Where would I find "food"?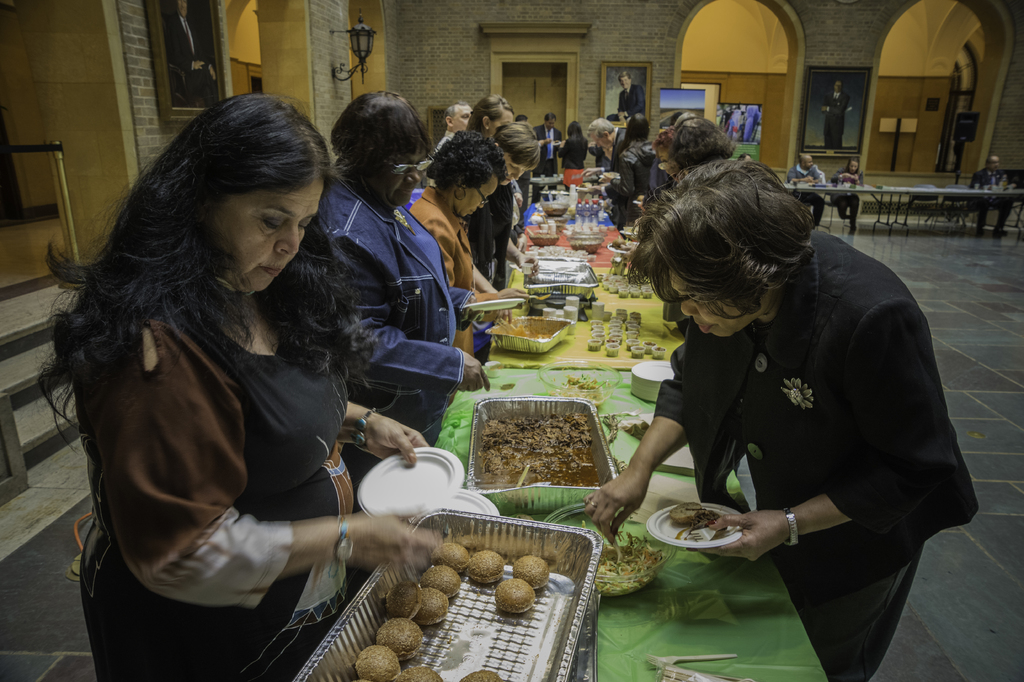
At 513, 555, 552, 588.
